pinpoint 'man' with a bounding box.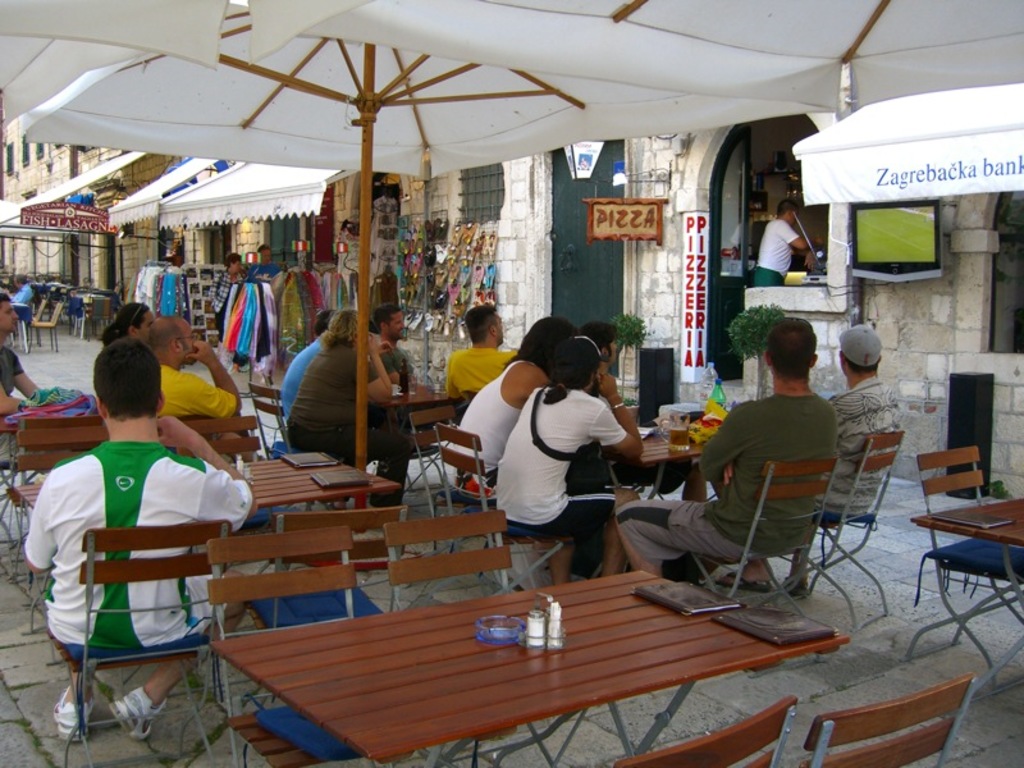
box=[280, 305, 339, 416].
